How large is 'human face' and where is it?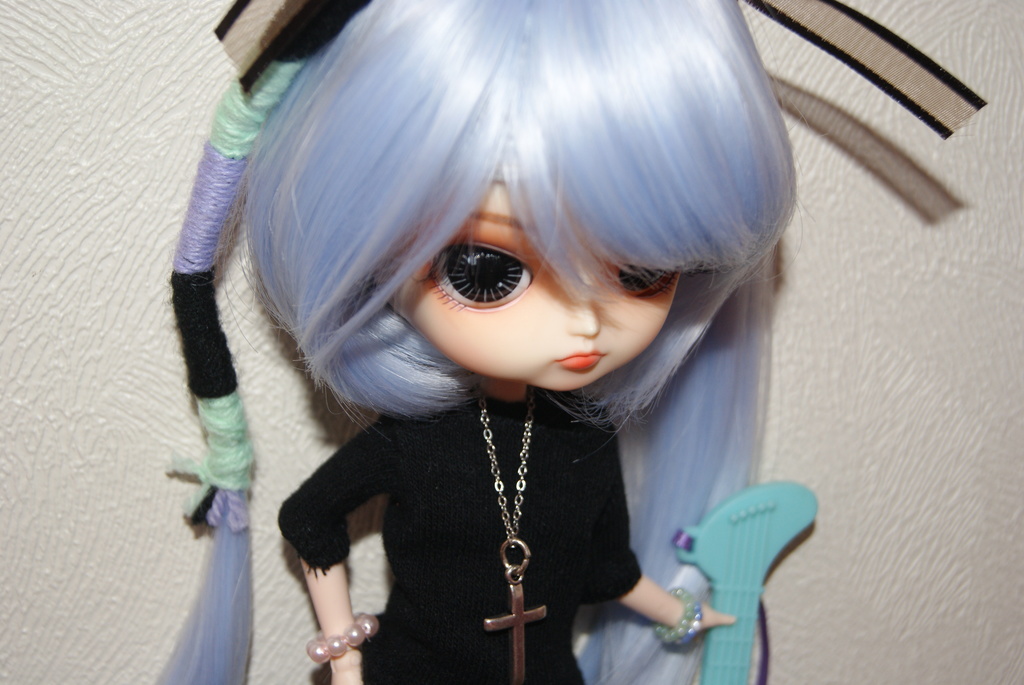
Bounding box: region(378, 186, 696, 390).
